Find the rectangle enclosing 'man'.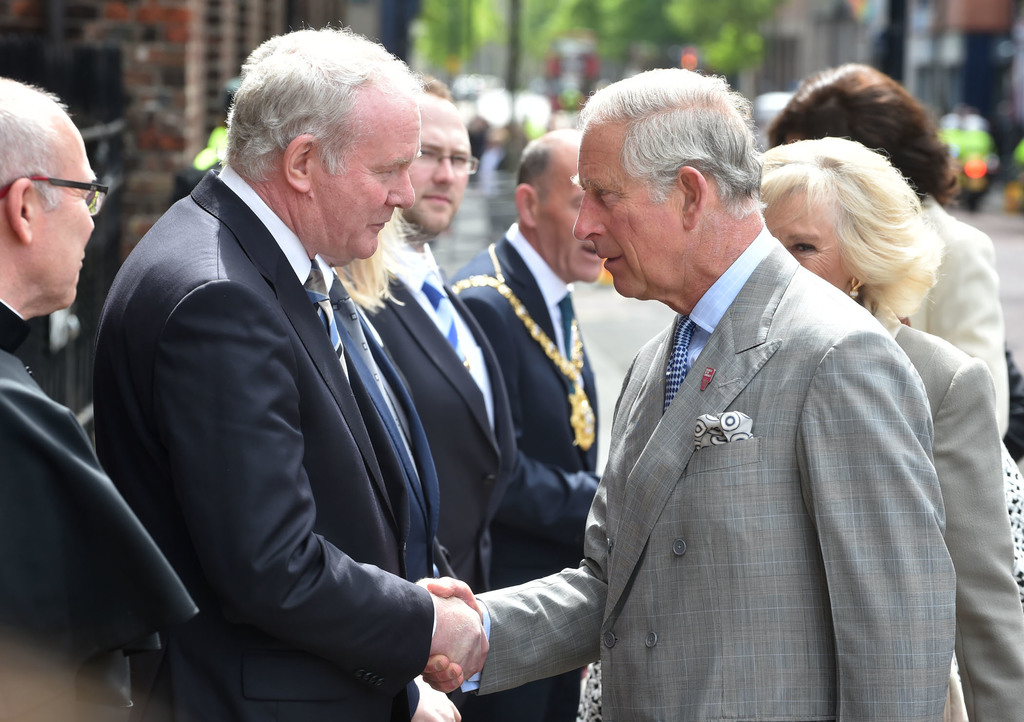
bbox(450, 132, 599, 721).
